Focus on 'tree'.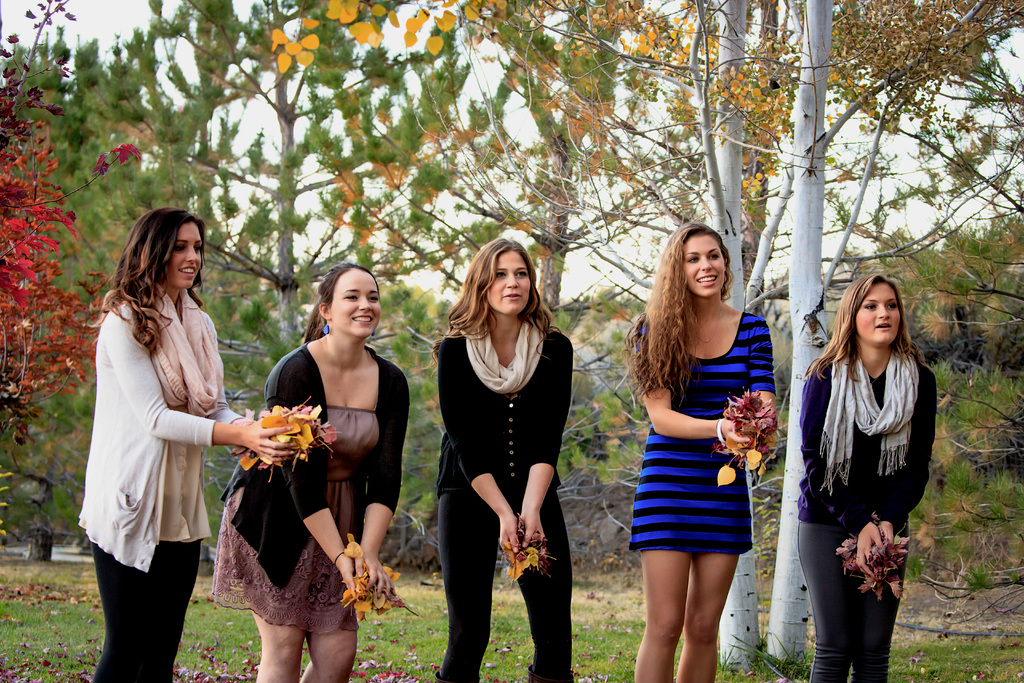
Focused at detection(0, 0, 276, 587).
